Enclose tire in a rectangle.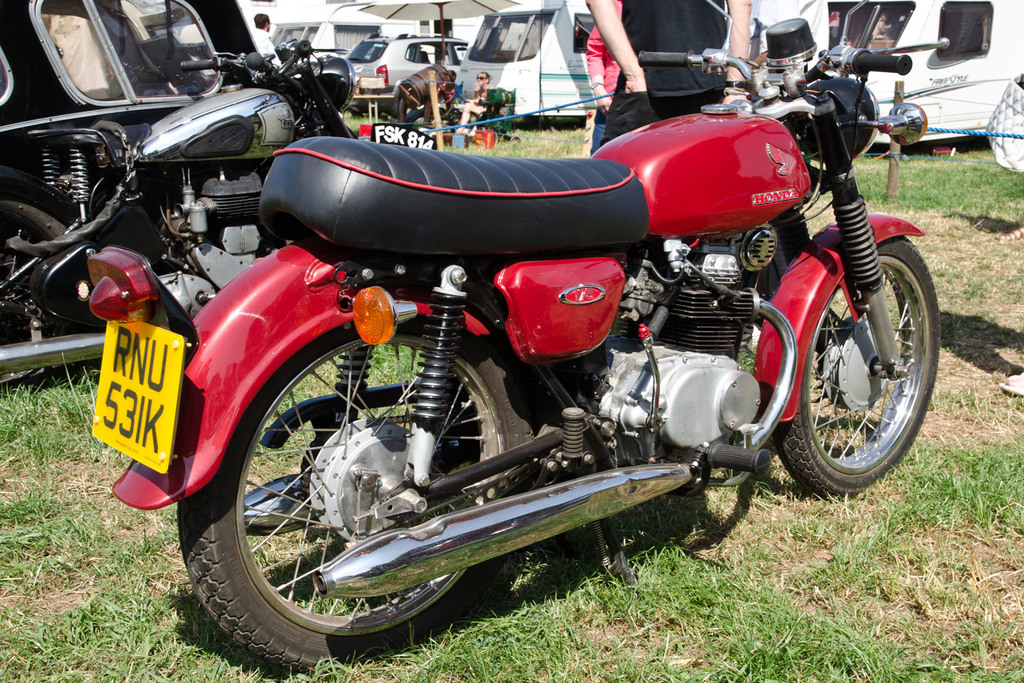
select_region(178, 309, 545, 677).
